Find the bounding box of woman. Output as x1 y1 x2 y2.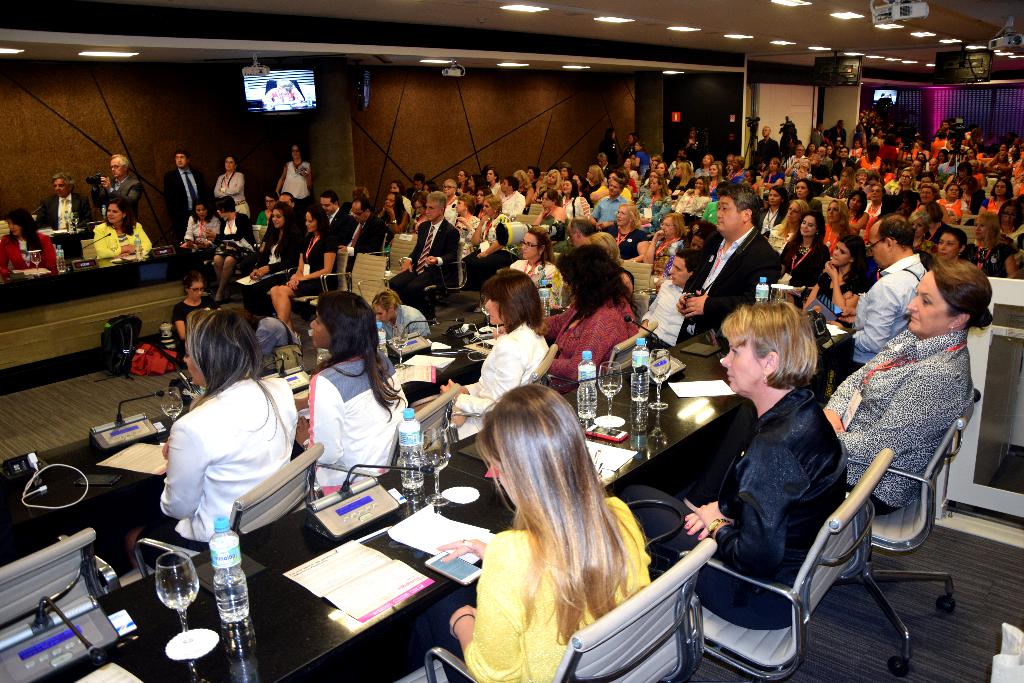
89 197 154 261.
